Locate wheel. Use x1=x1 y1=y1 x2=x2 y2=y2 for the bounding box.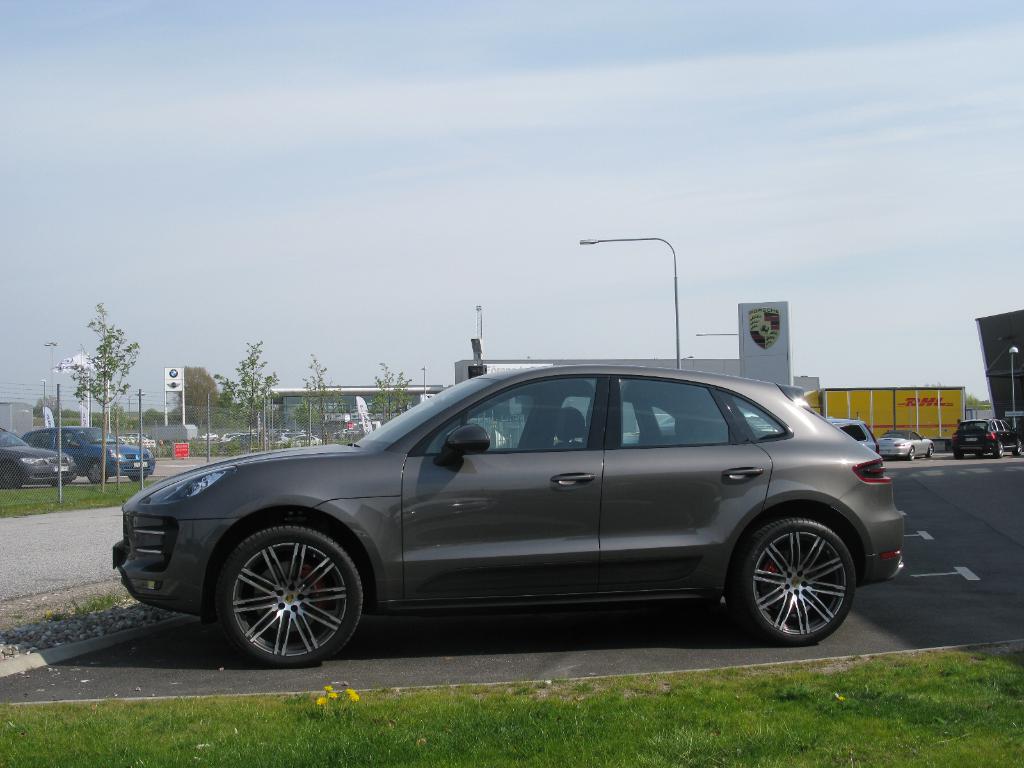
x1=1013 y1=439 x2=1023 y2=455.
